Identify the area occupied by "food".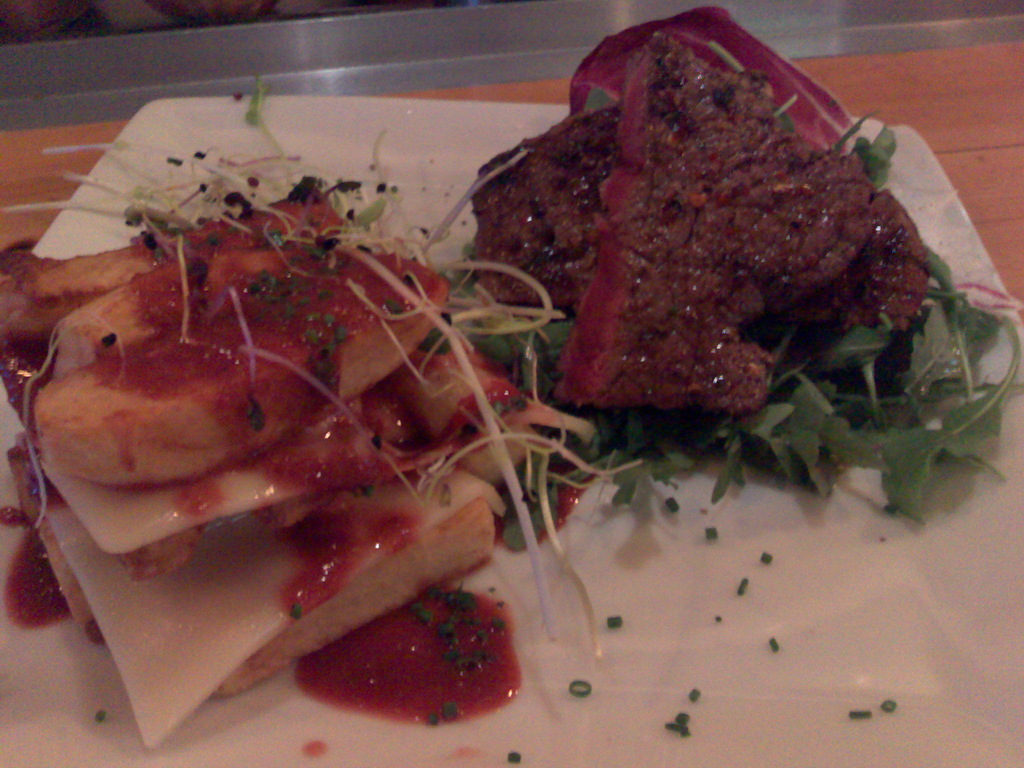
Area: bbox=(762, 553, 773, 564).
